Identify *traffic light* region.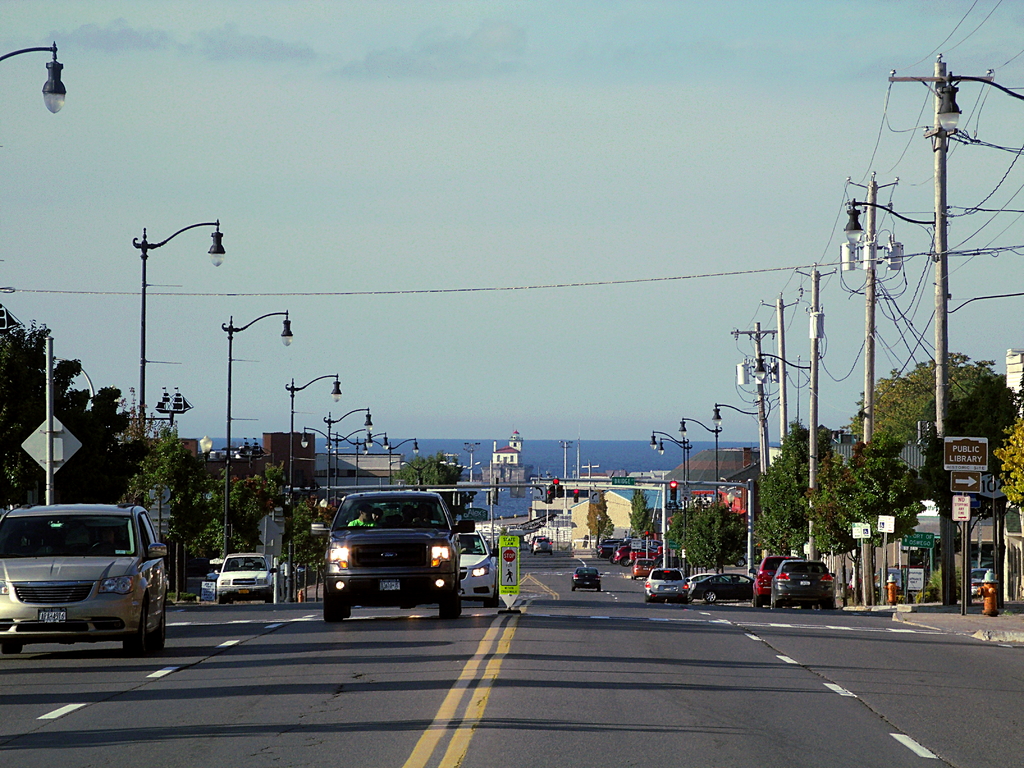
Region: locate(644, 529, 649, 535).
